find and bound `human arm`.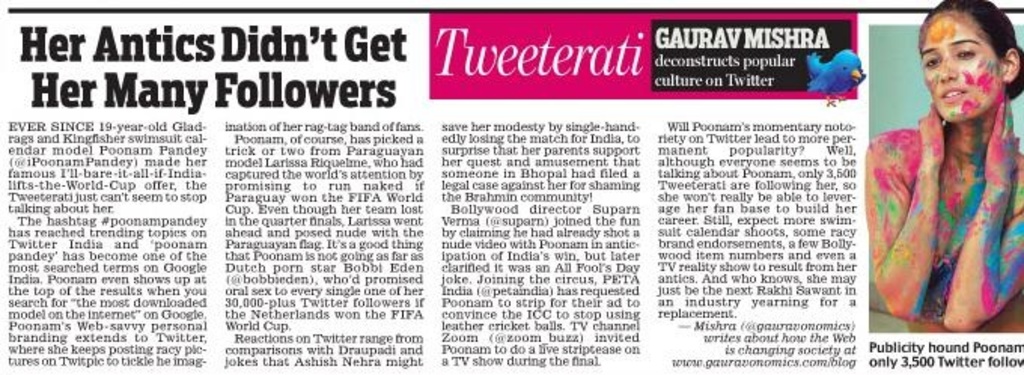
Bound: Rect(863, 99, 947, 318).
